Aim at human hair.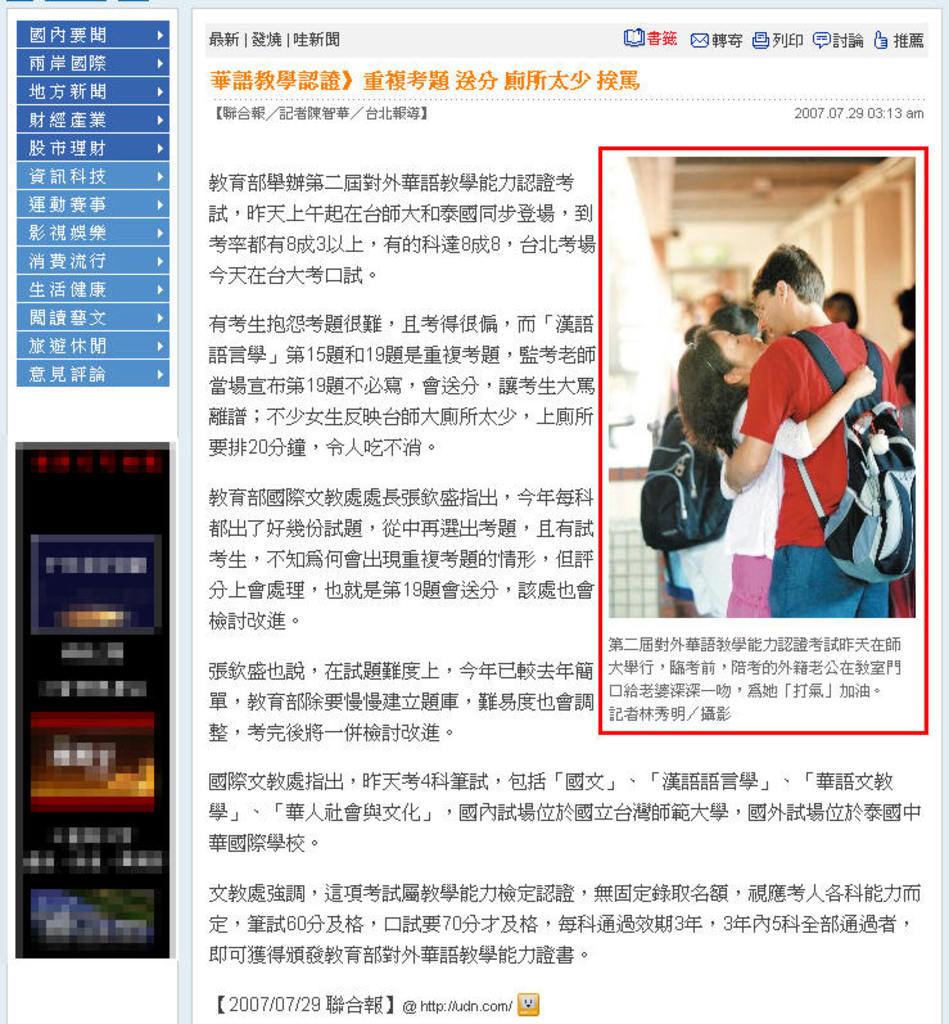
Aimed at select_region(675, 322, 749, 483).
